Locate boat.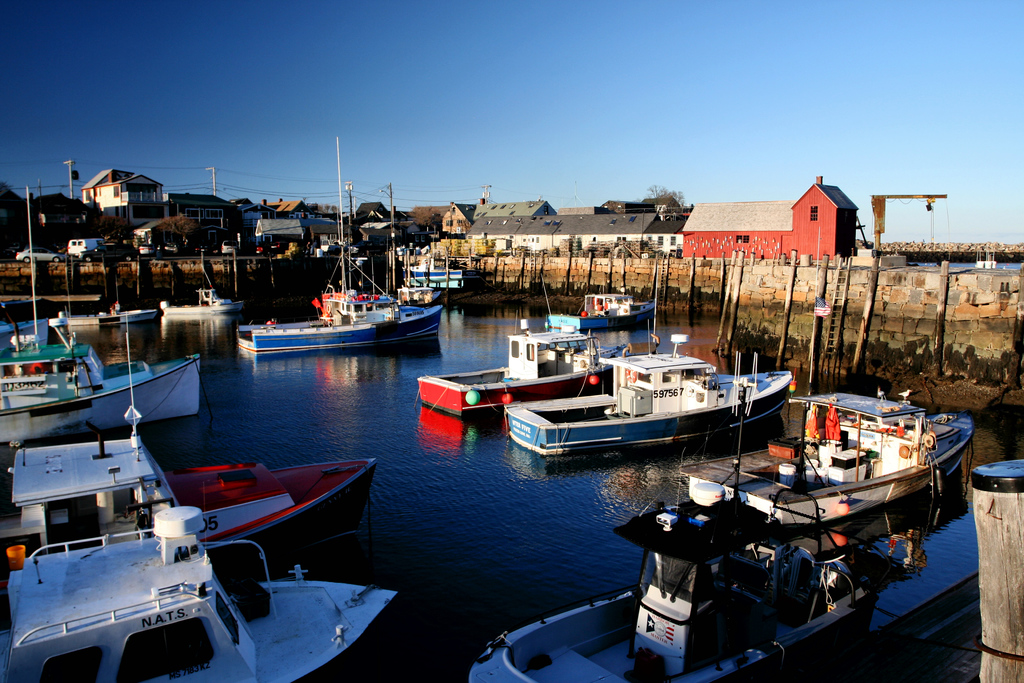
Bounding box: <box>419,311,634,422</box>.
